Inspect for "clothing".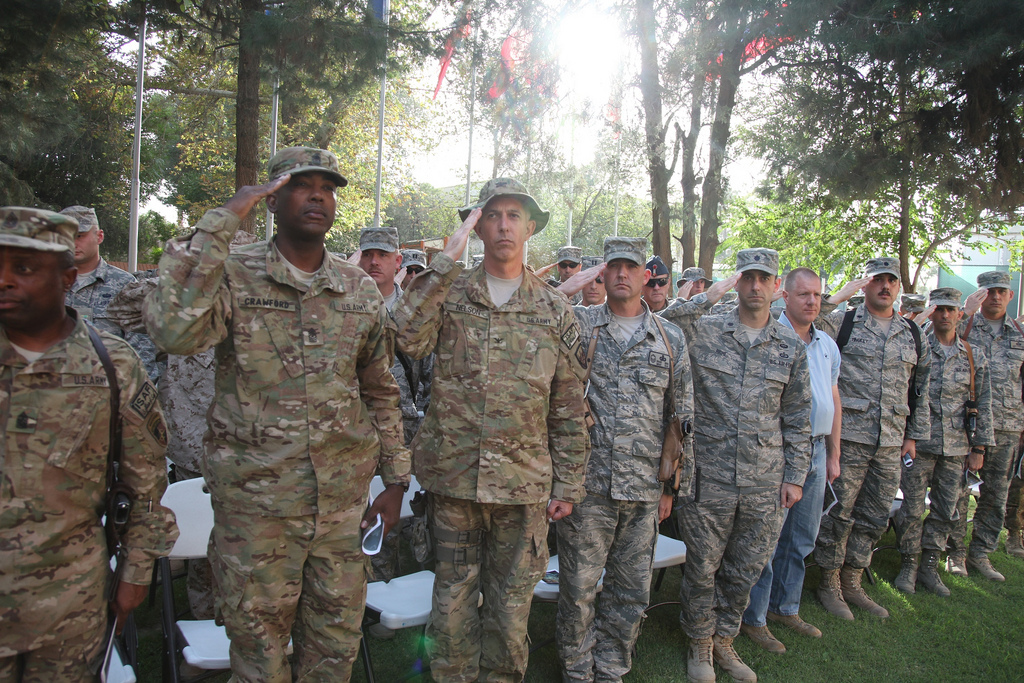
Inspection: select_region(590, 300, 689, 496).
